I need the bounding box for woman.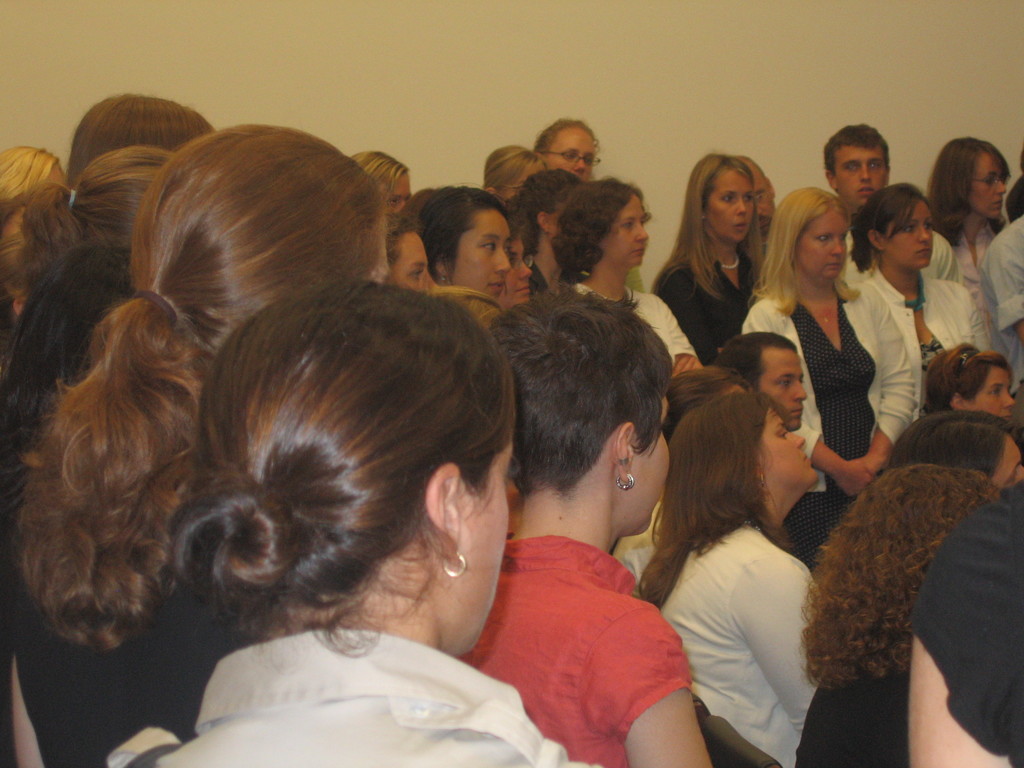
Here it is: BBox(547, 164, 709, 381).
